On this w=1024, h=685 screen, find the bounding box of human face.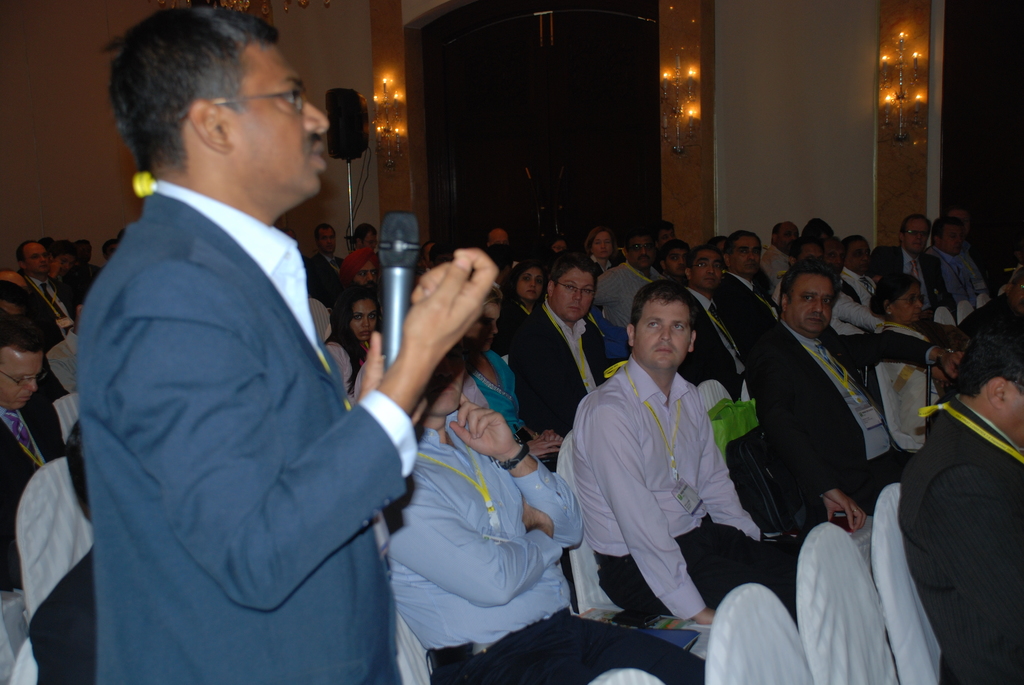
Bounding box: bbox=(591, 232, 613, 261).
